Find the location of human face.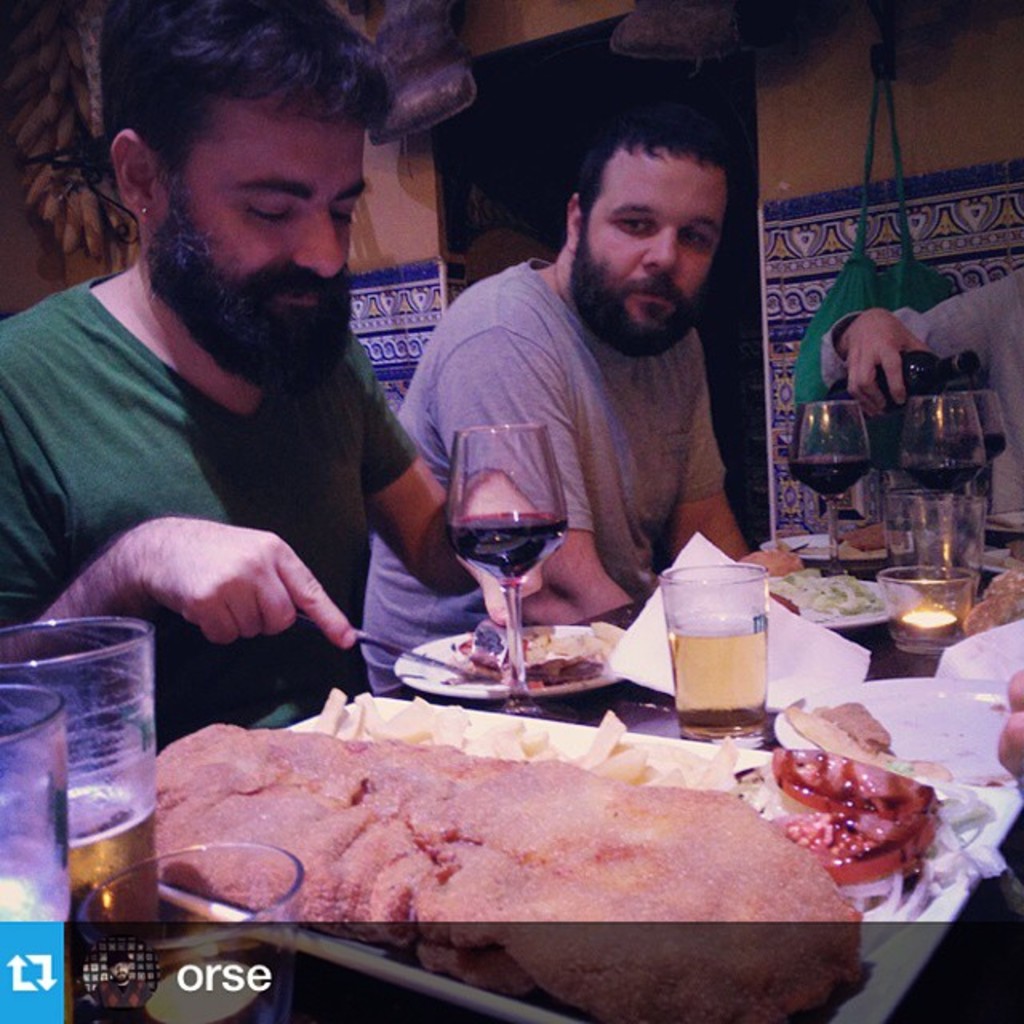
Location: x1=594 y1=147 x2=726 y2=334.
